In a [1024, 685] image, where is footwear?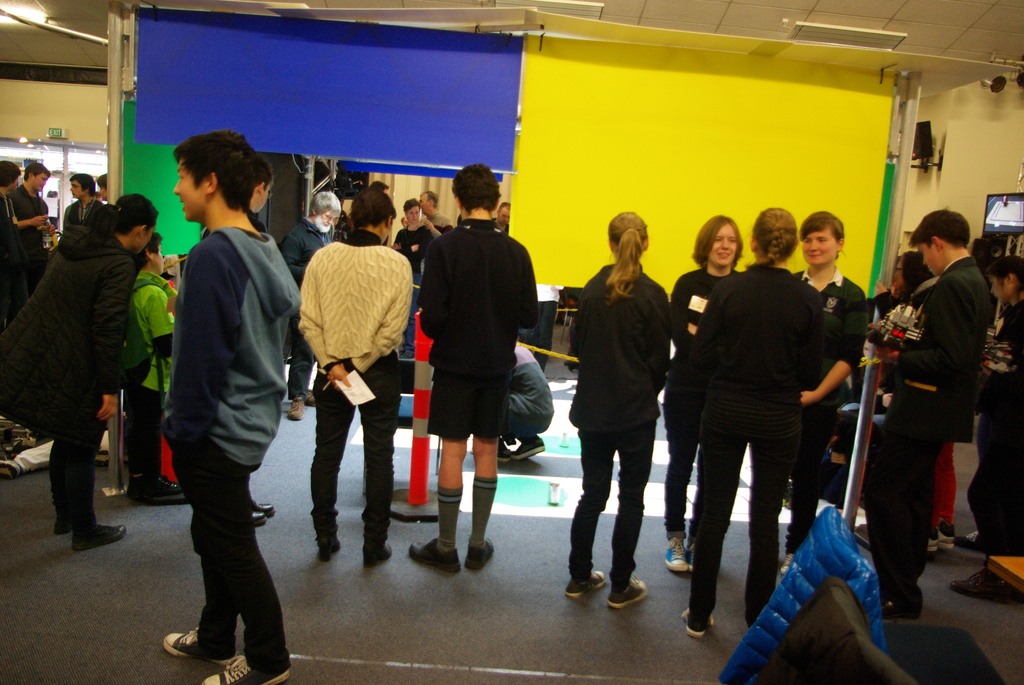
{"left": 950, "top": 573, "right": 1011, "bottom": 599}.
